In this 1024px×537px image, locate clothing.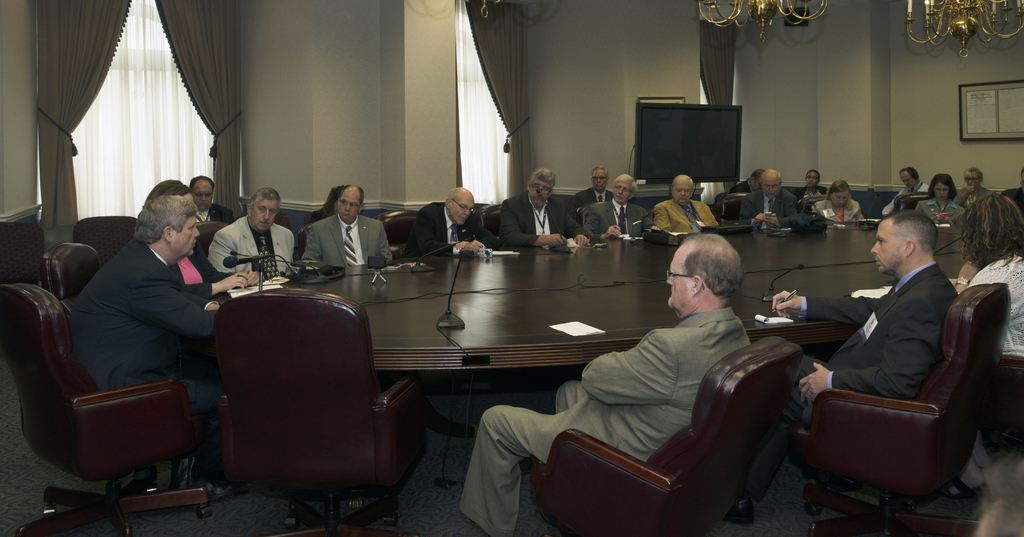
Bounding box: <box>207,214,295,291</box>.
